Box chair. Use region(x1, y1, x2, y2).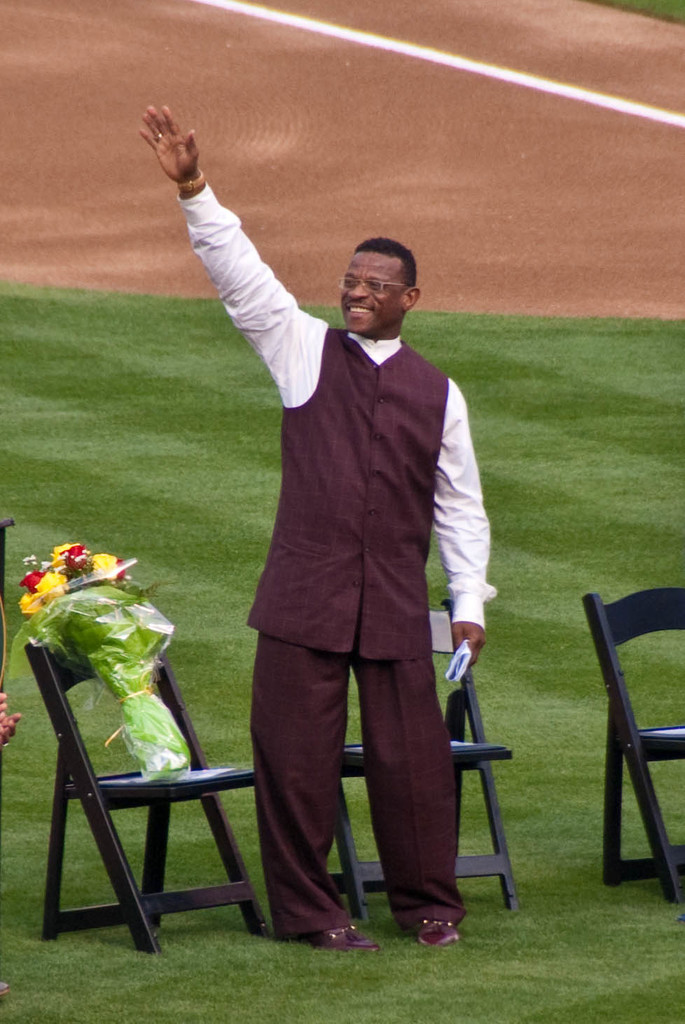
region(1, 568, 286, 962).
